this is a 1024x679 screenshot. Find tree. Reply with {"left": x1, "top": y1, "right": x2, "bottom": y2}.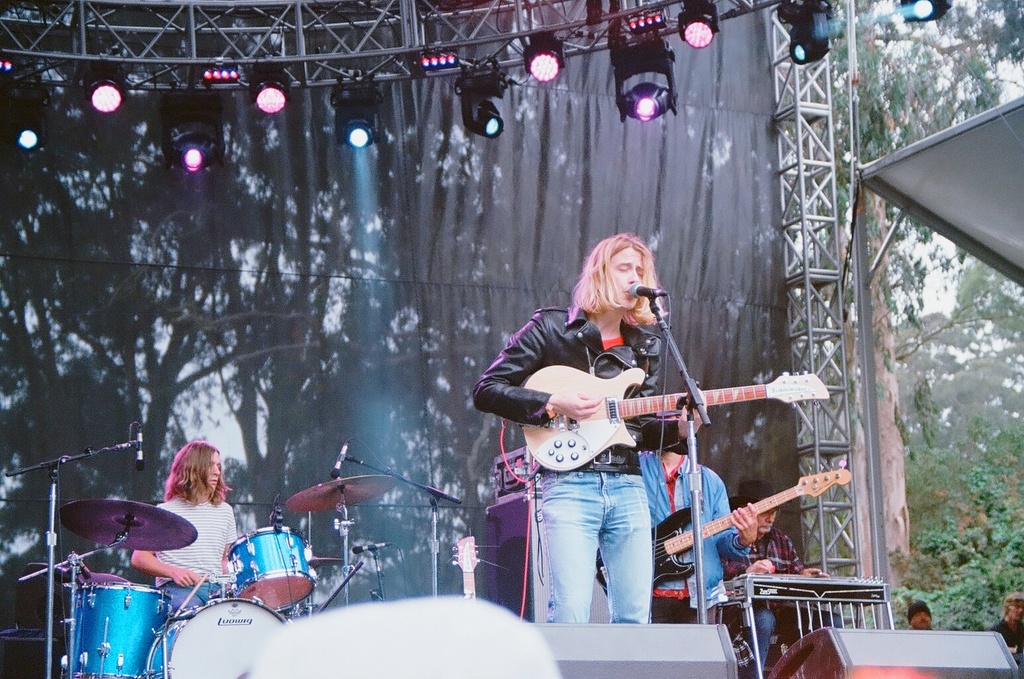
{"left": 776, "top": 0, "right": 1023, "bottom": 563}.
